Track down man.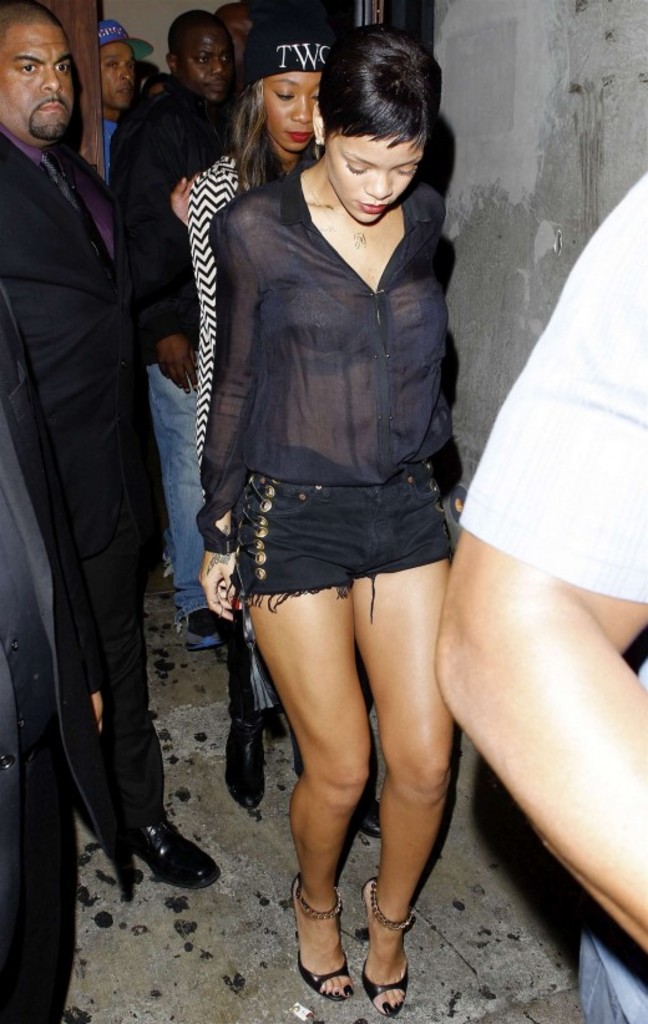
Tracked to [x1=108, y1=10, x2=252, y2=658].
